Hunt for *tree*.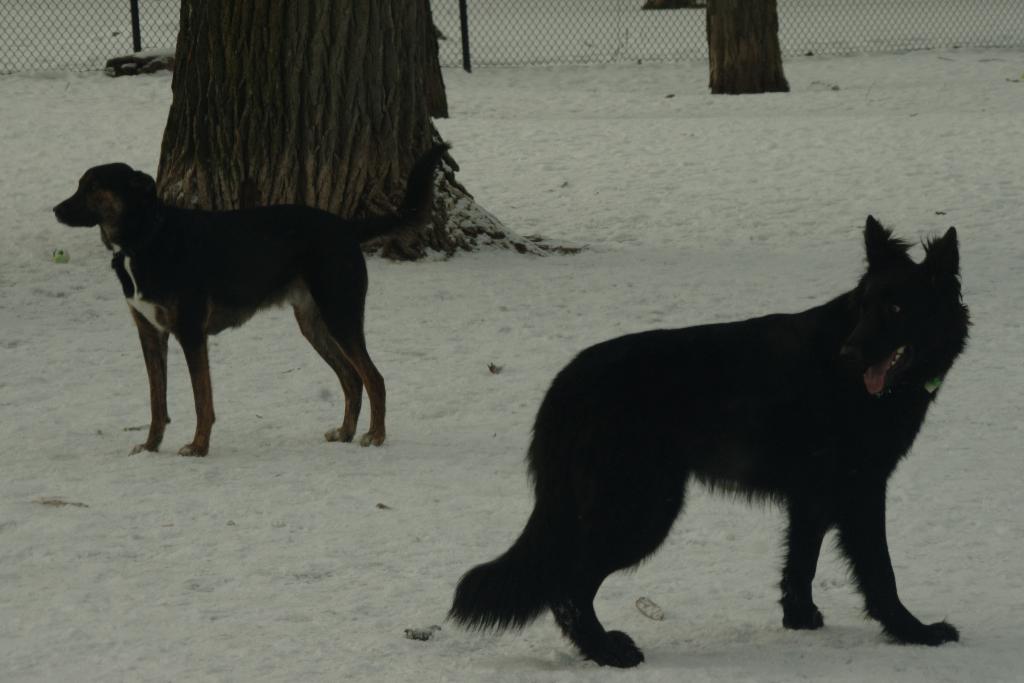
Hunted down at {"x1": 696, "y1": 0, "x2": 791, "y2": 94}.
